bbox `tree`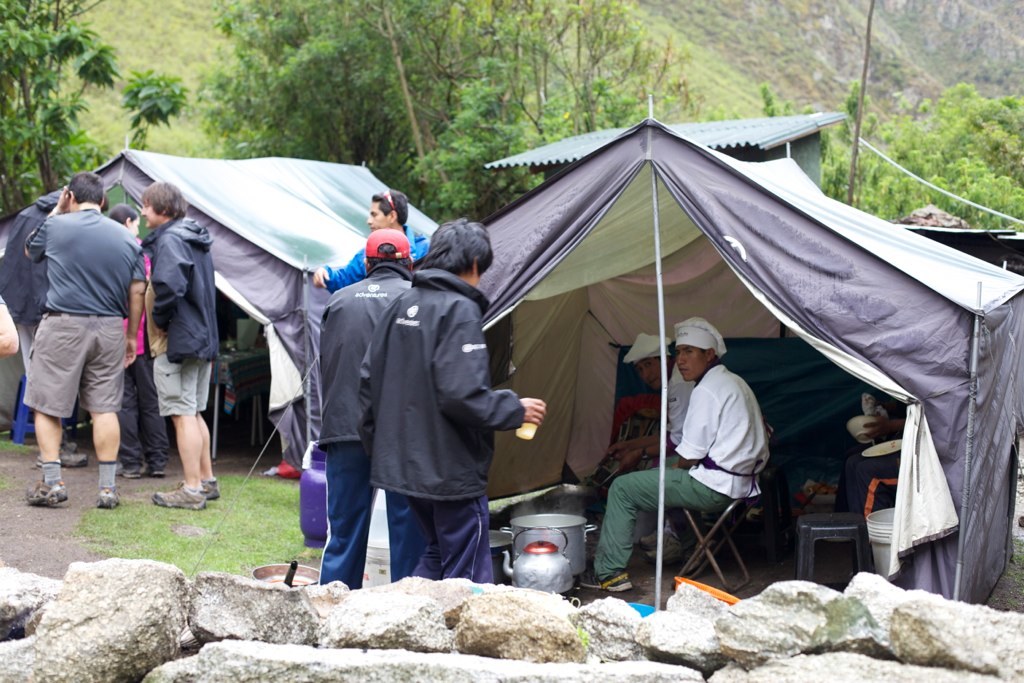
x1=0 y1=0 x2=195 y2=219
